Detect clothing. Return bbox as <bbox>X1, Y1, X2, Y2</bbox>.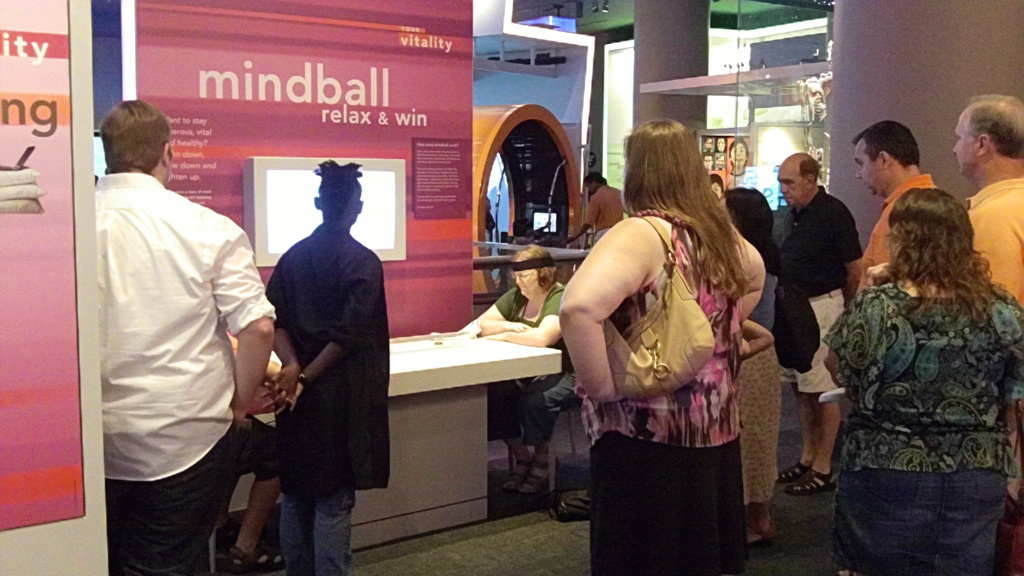
<bbox>587, 217, 746, 575</bbox>.
